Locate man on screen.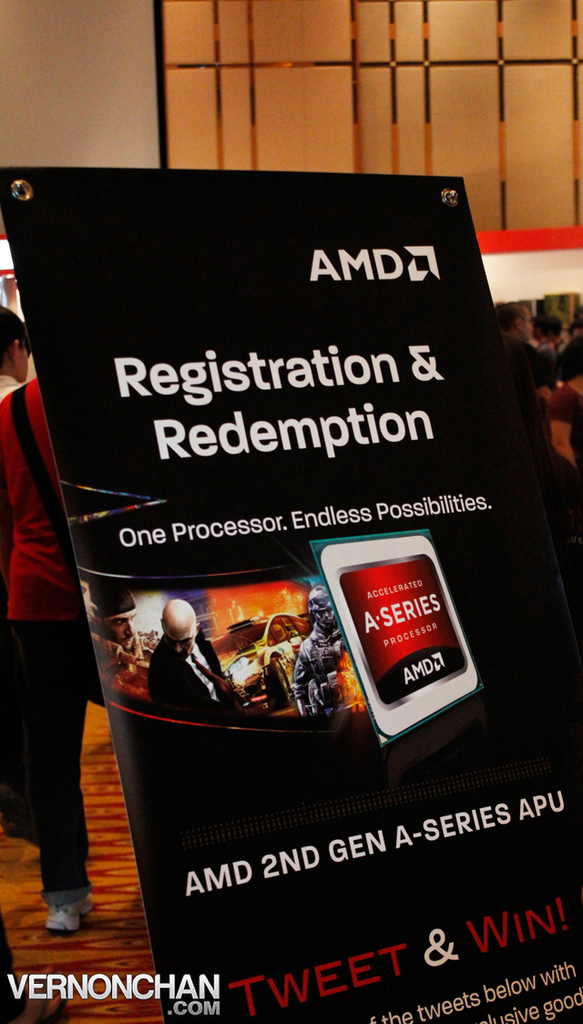
On screen at [0, 378, 104, 939].
